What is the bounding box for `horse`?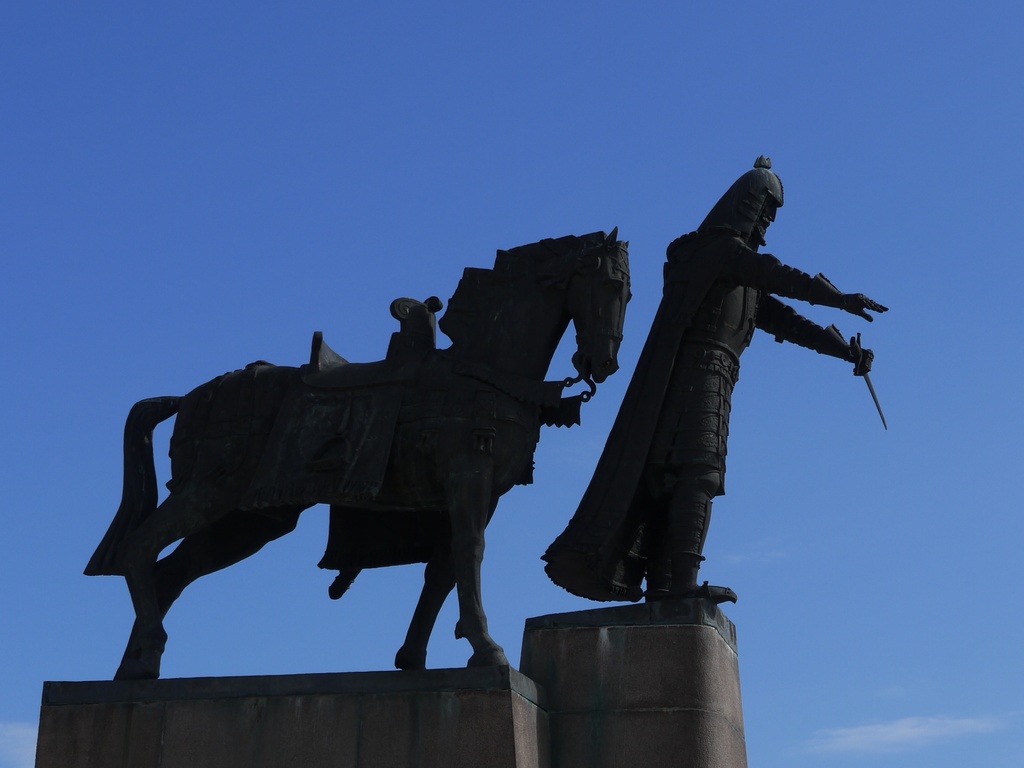
(81,225,634,682).
